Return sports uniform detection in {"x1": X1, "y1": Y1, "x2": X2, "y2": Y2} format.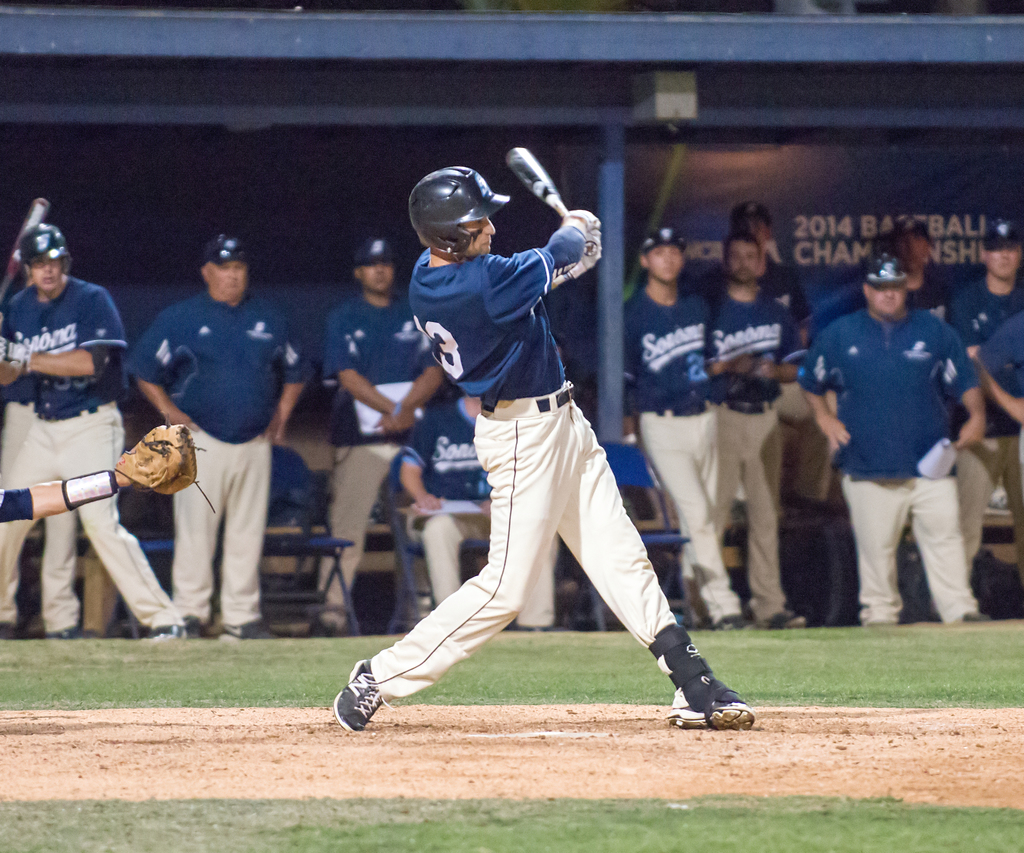
{"x1": 708, "y1": 296, "x2": 801, "y2": 630}.
